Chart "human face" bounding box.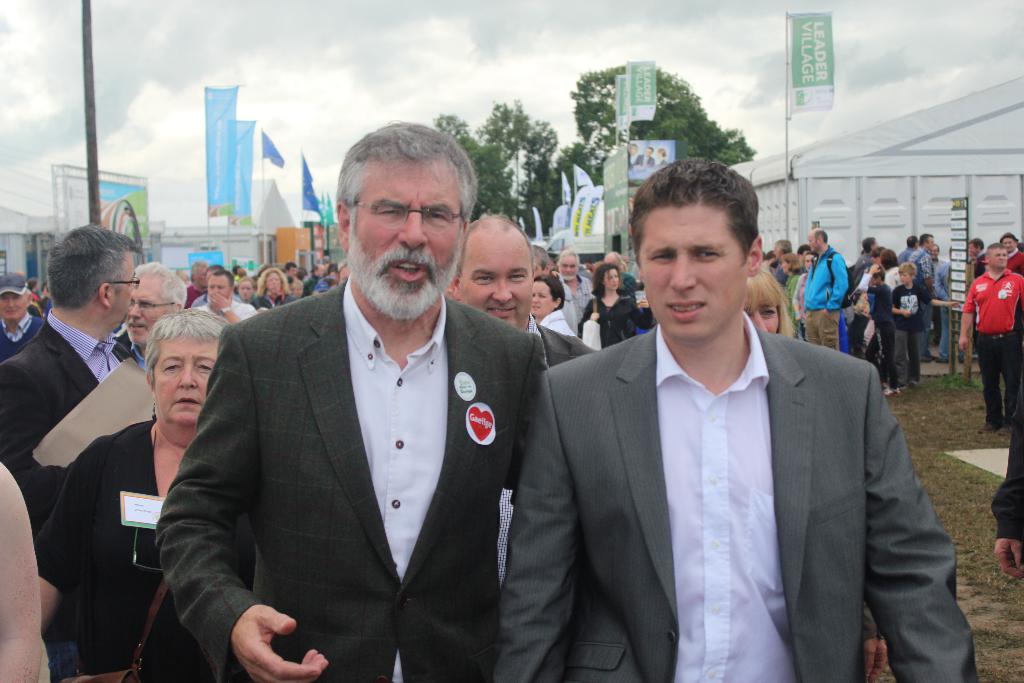
Charted: 747/283/781/336.
